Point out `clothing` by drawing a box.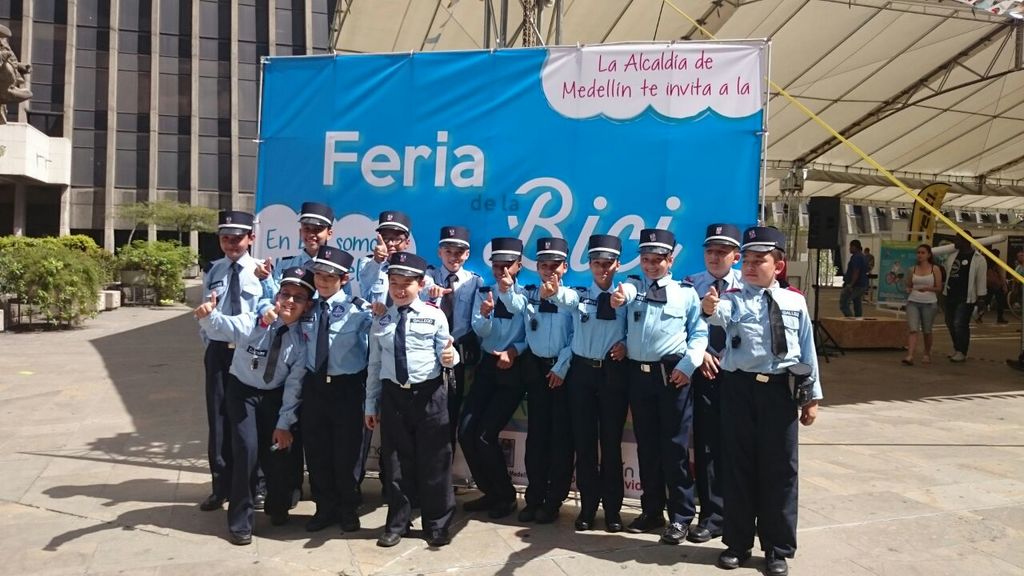
l=706, t=285, r=822, b=566.
